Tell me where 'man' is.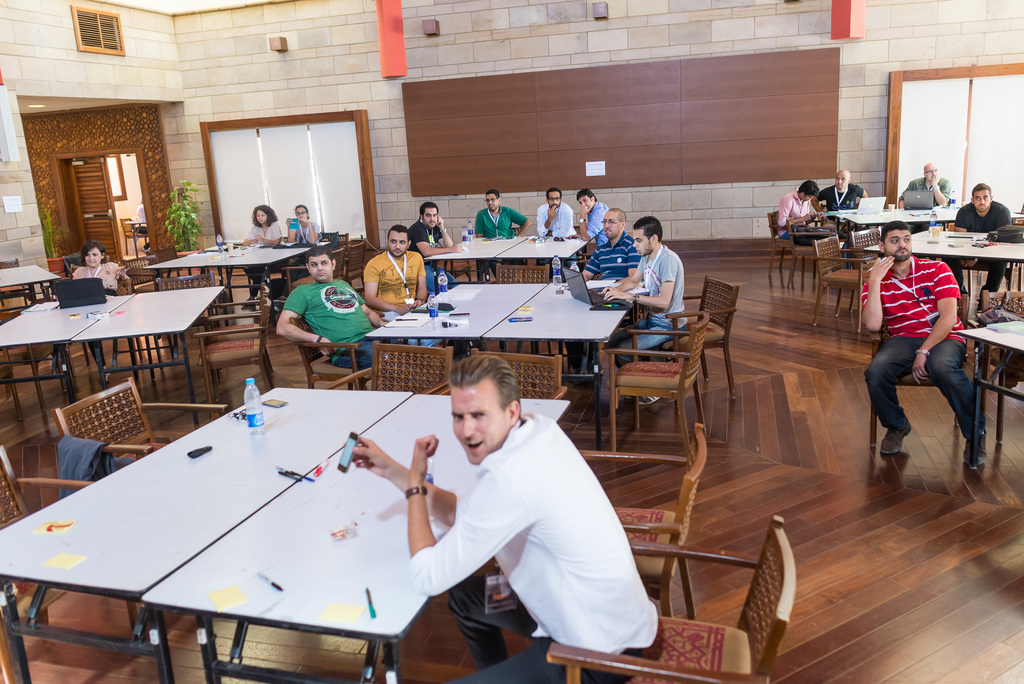
'man' is at (x1=576, y1=186, x2=610, y2=248).
